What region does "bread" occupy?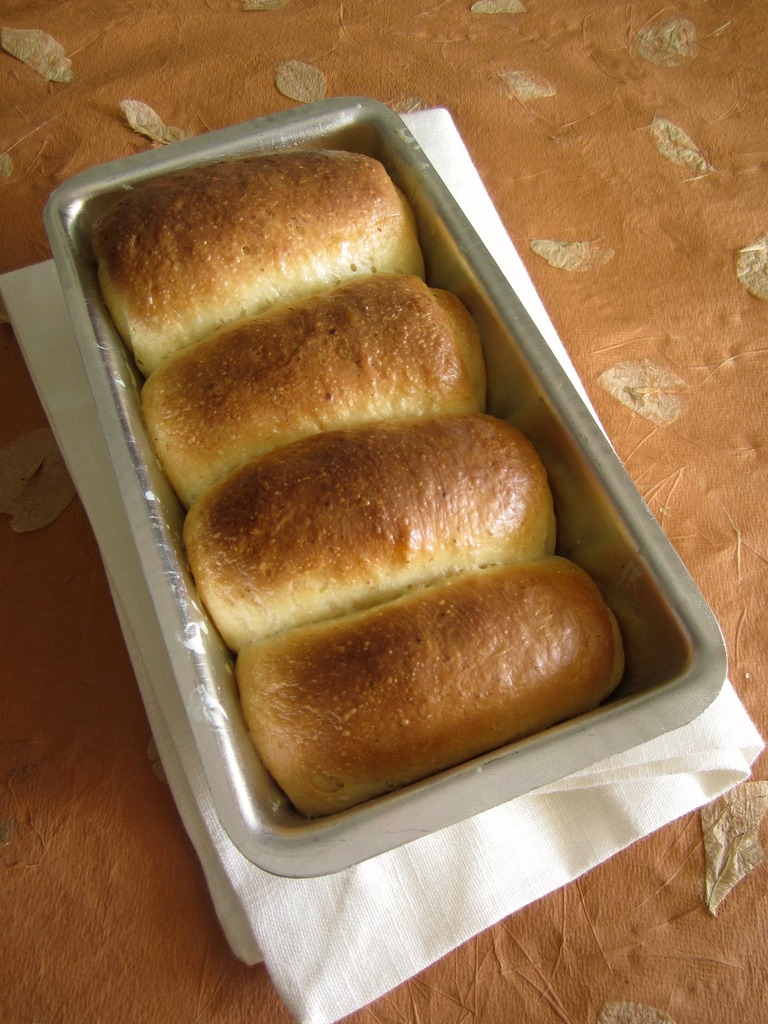
{"x1": 84, "y1": 140, "x2": 429, "y2": 378}.
